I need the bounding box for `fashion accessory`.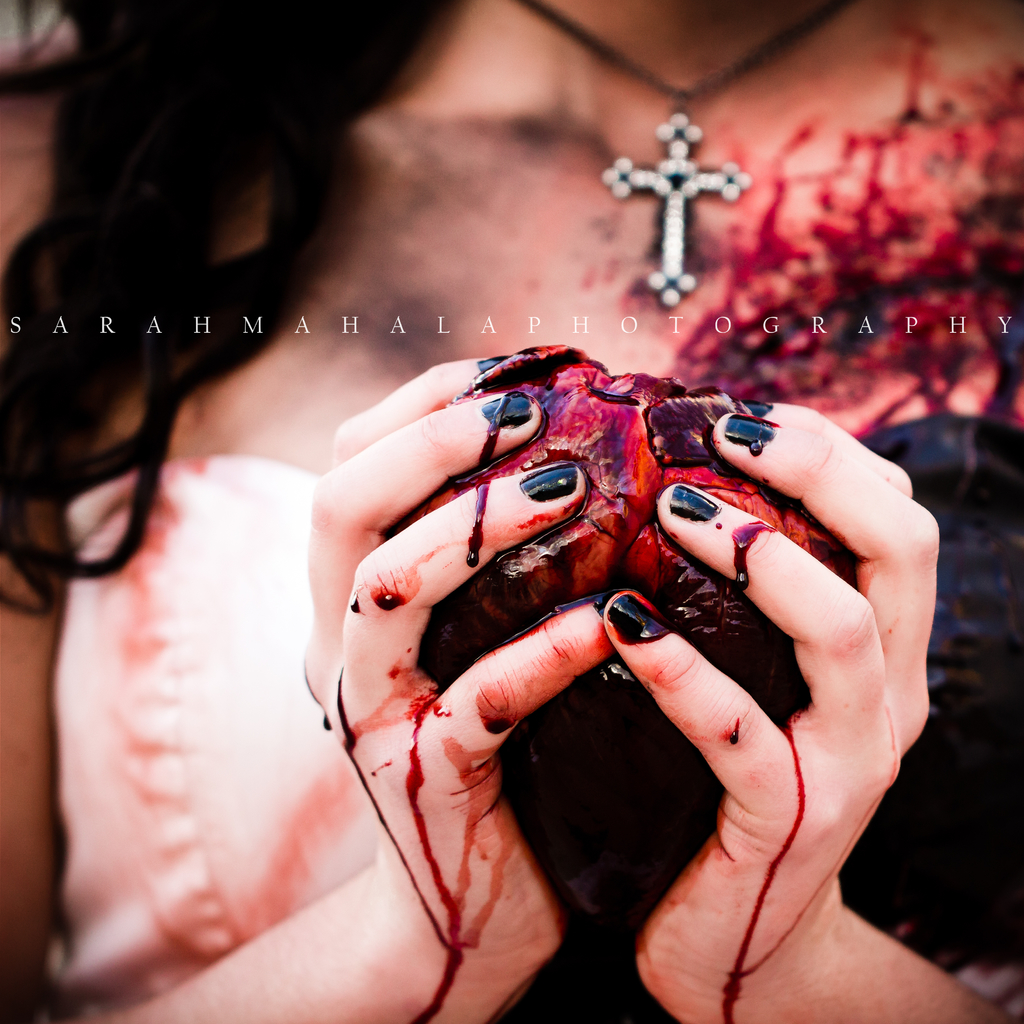
Here it is: bbox=(609, 594, 649, 641).
